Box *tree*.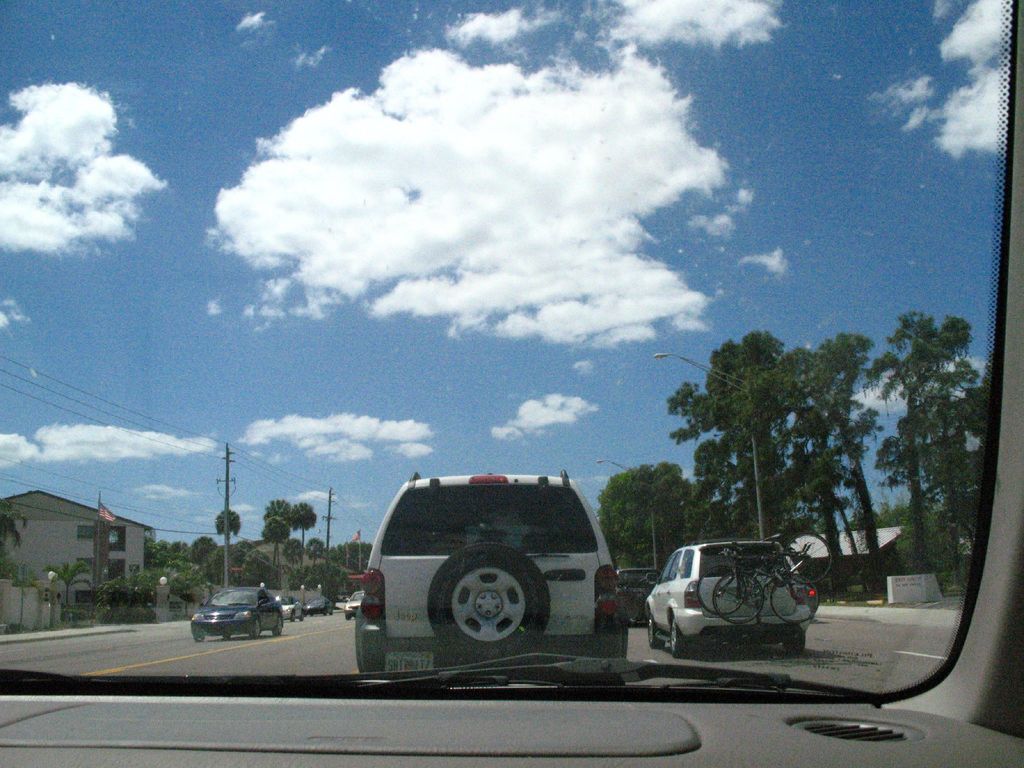
(x1=0, y1=499, x2=35, y2=577).
